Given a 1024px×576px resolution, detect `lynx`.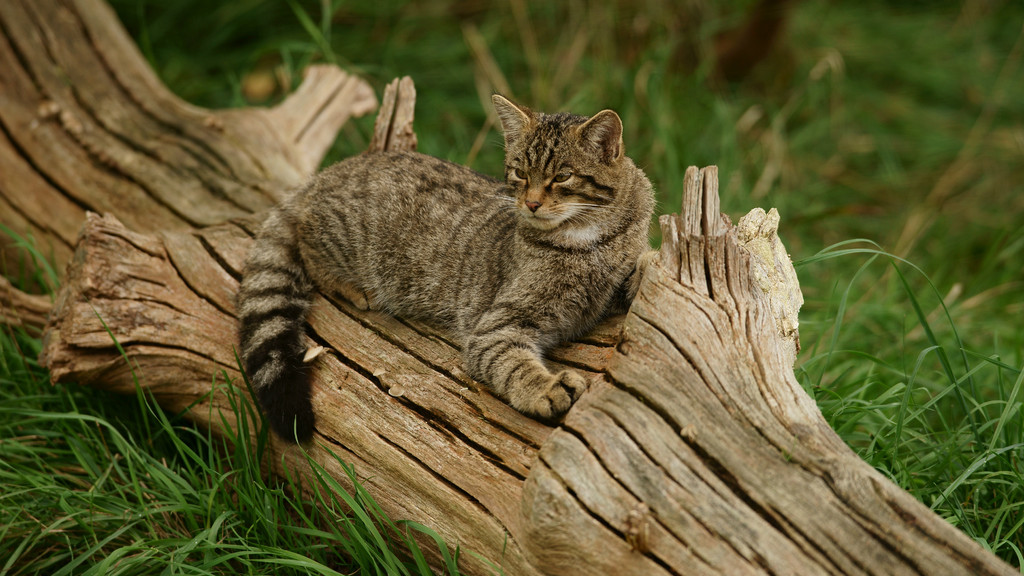
rect(236, 90, 665, 445).
